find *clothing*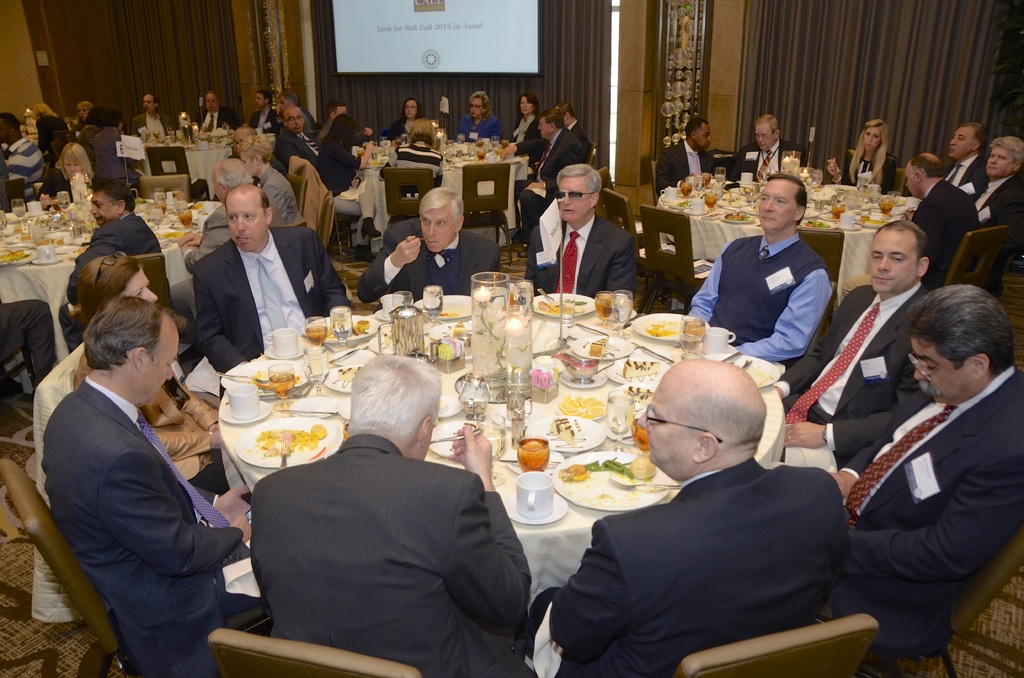
{"left": 47, "top": 166, "right": 97, "bottom": 199}
